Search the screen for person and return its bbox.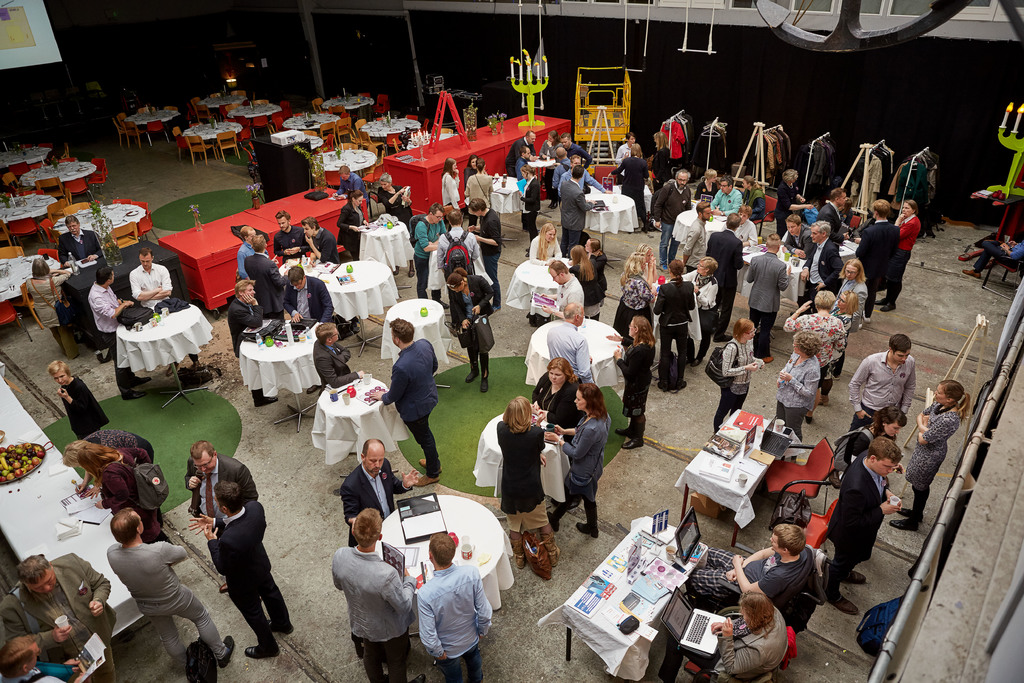
Found: 828, 328, 917, 488.
